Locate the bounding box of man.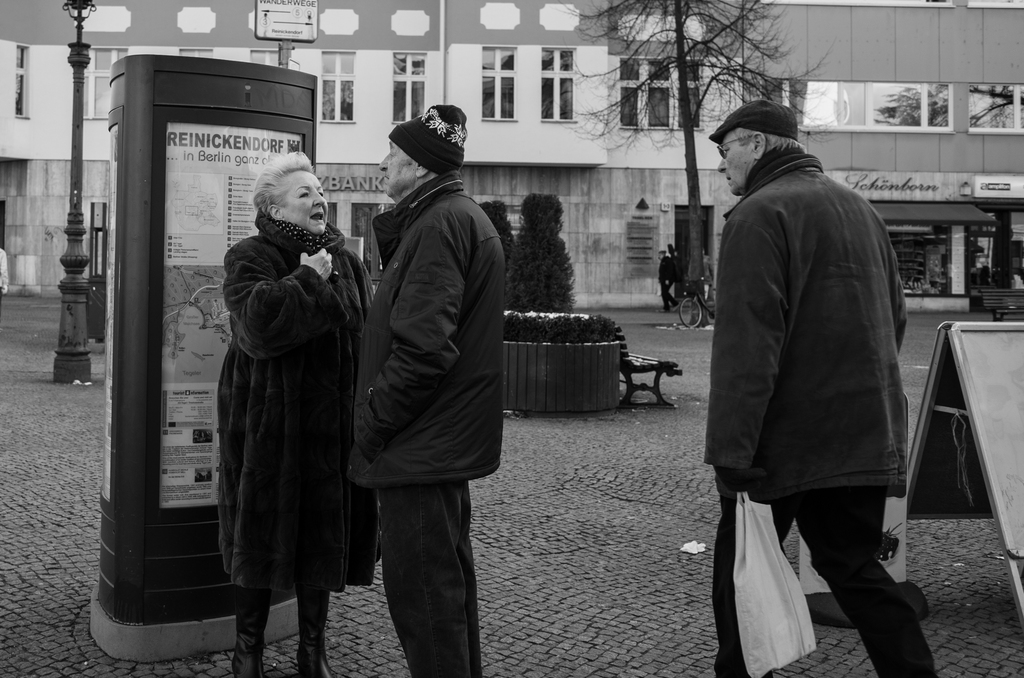
Bounding box: {"x1": 703, "y1": 95, "x2": 943, "y2": 677}.
